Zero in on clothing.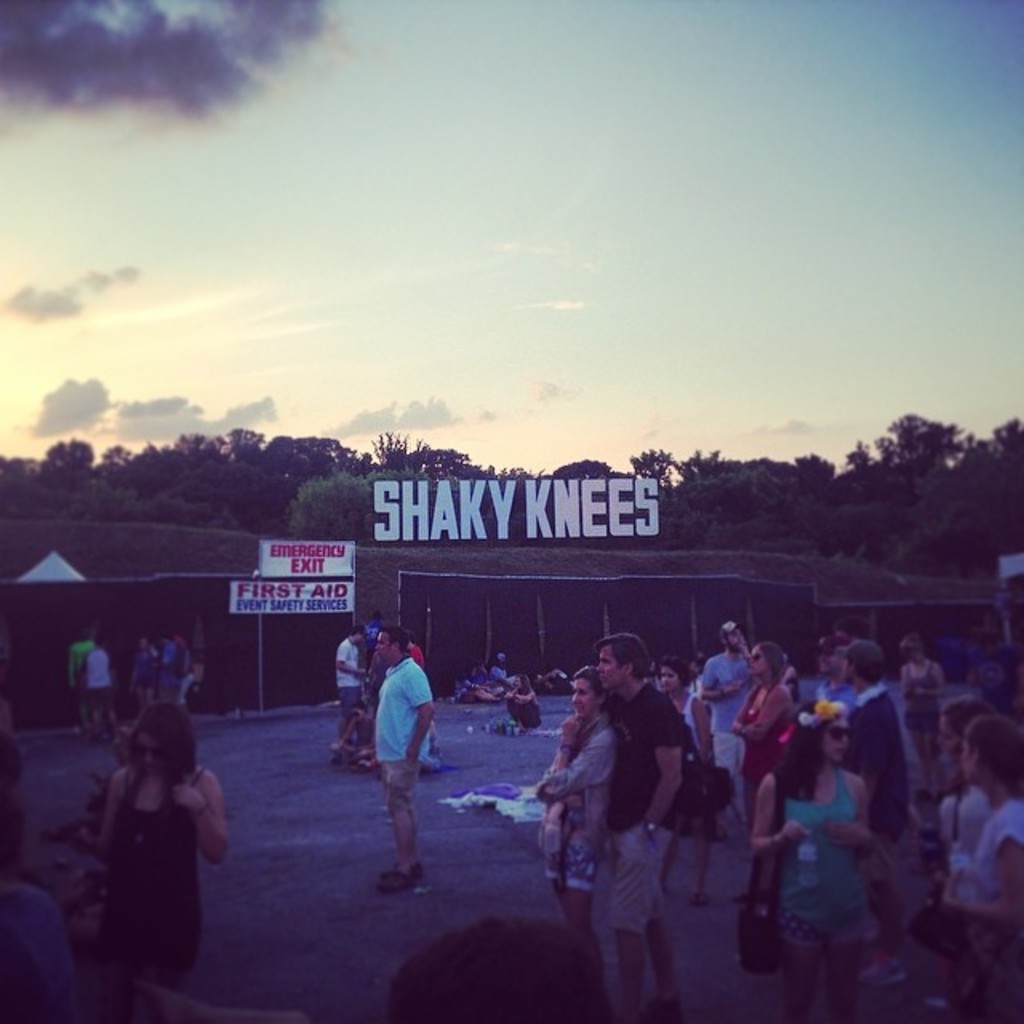
Zeroed in: box(603, 680, 685, 939).
